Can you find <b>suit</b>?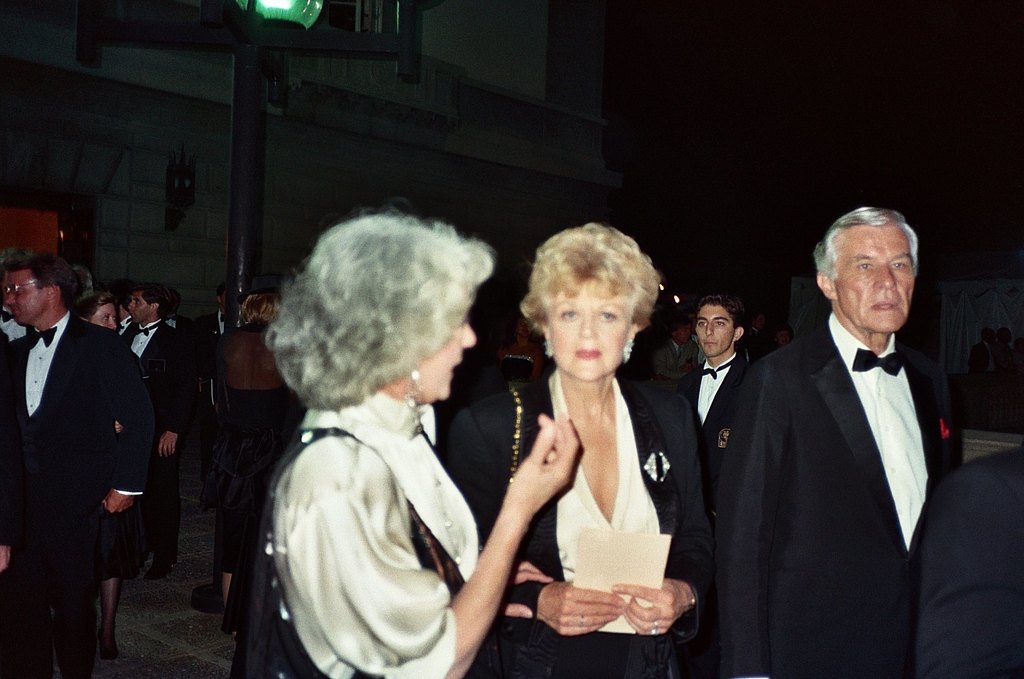
Yes, bounding box: (711,324,964,678).
